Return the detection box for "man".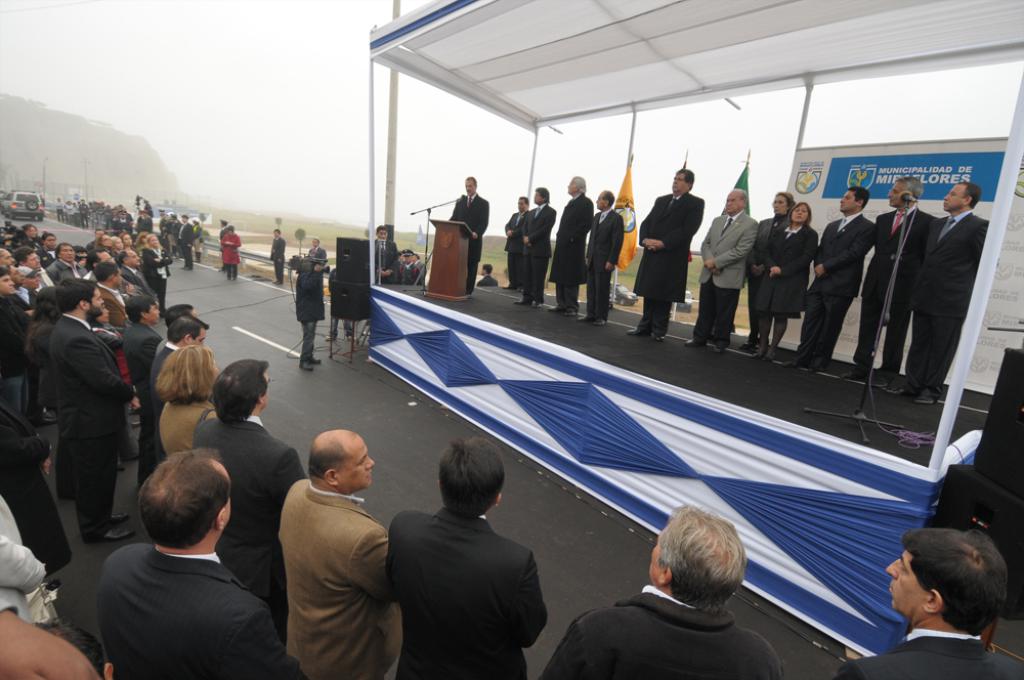
rect(449, 175, 489, 303).
